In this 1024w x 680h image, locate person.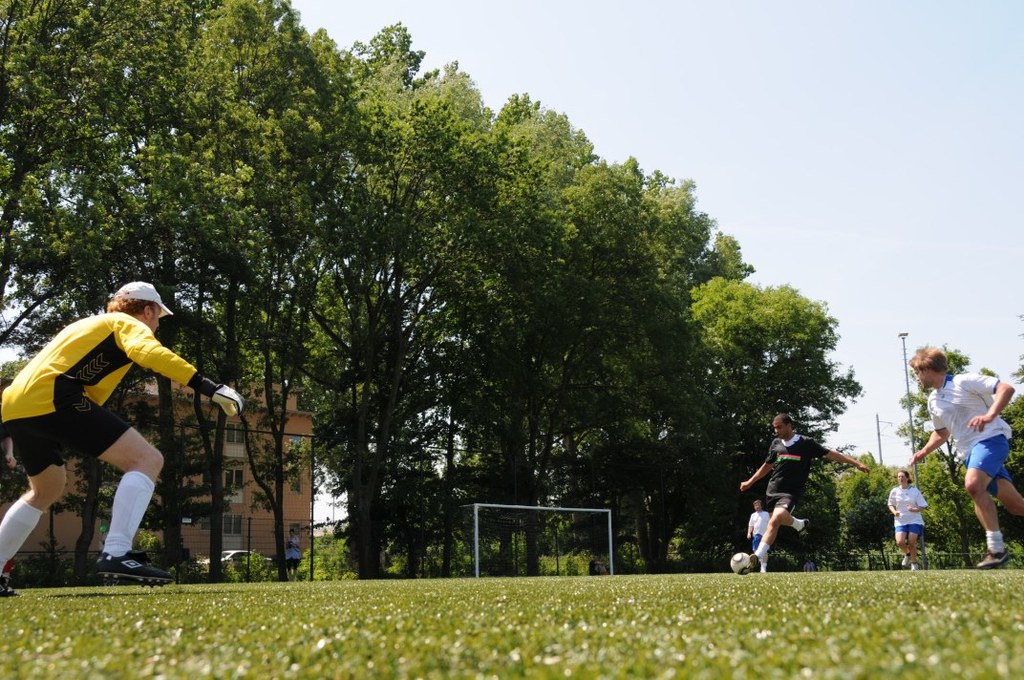
Bounding box: select_region(736, 412, 872, 565).
